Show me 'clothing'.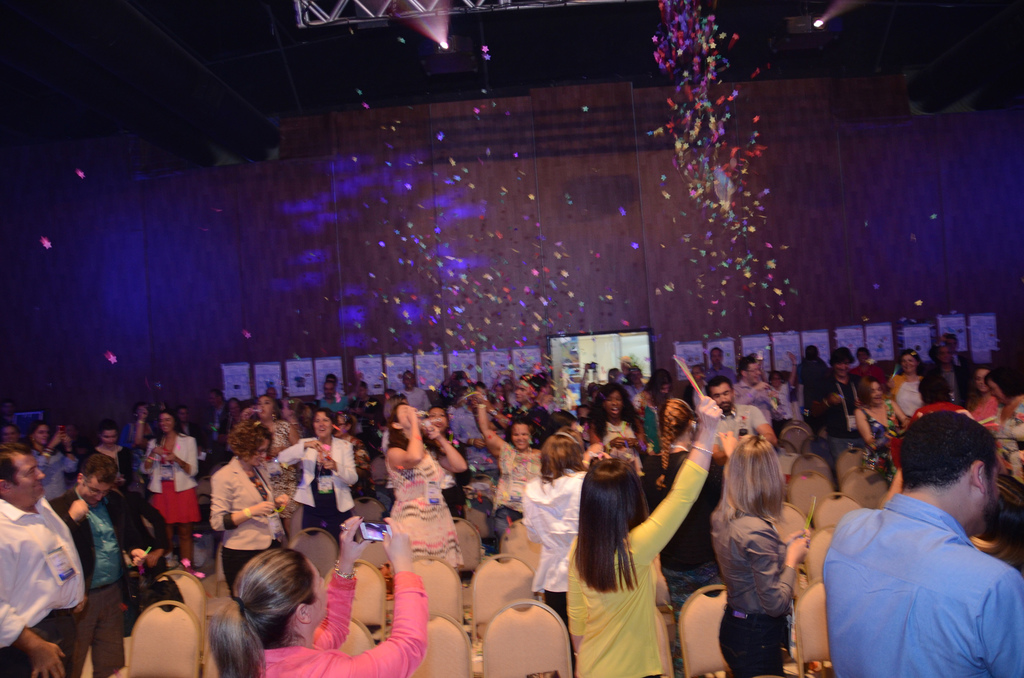
'clothing' is here: (left=902, top=398, right=970, bottom=426).
